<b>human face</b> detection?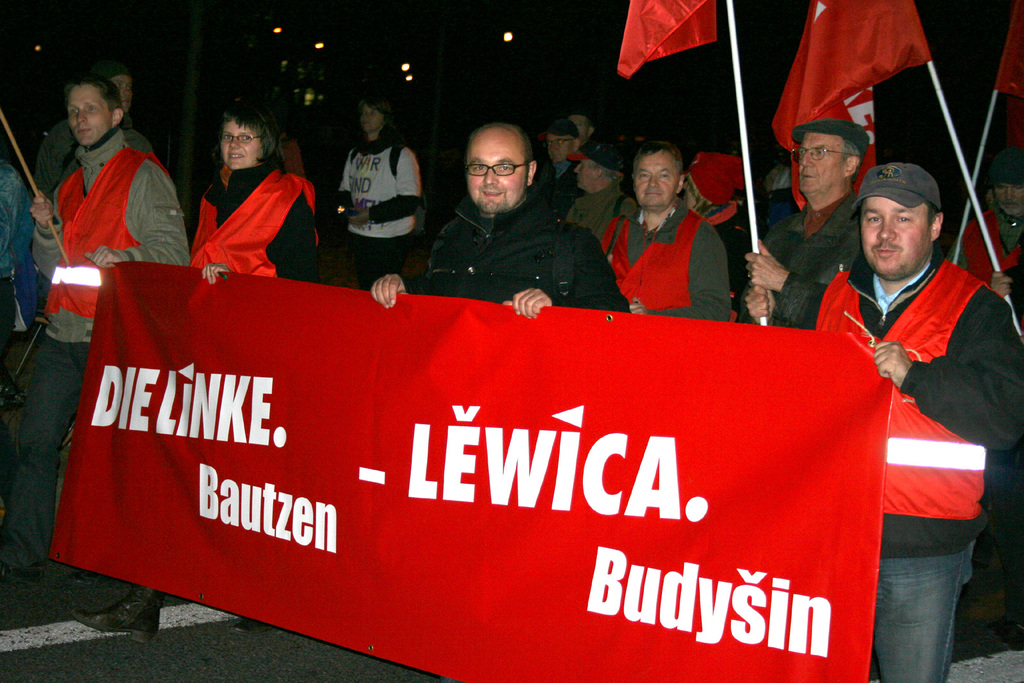
select_region(803, 133, 842, 188)
